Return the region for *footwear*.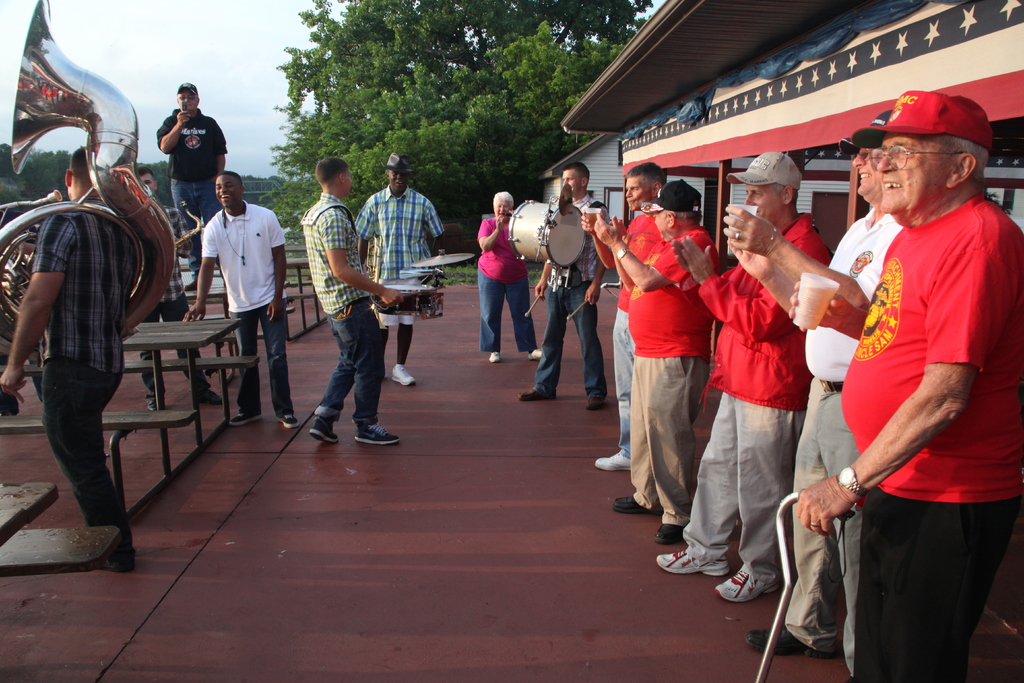
l=657, t=525, r=685, b=549.
